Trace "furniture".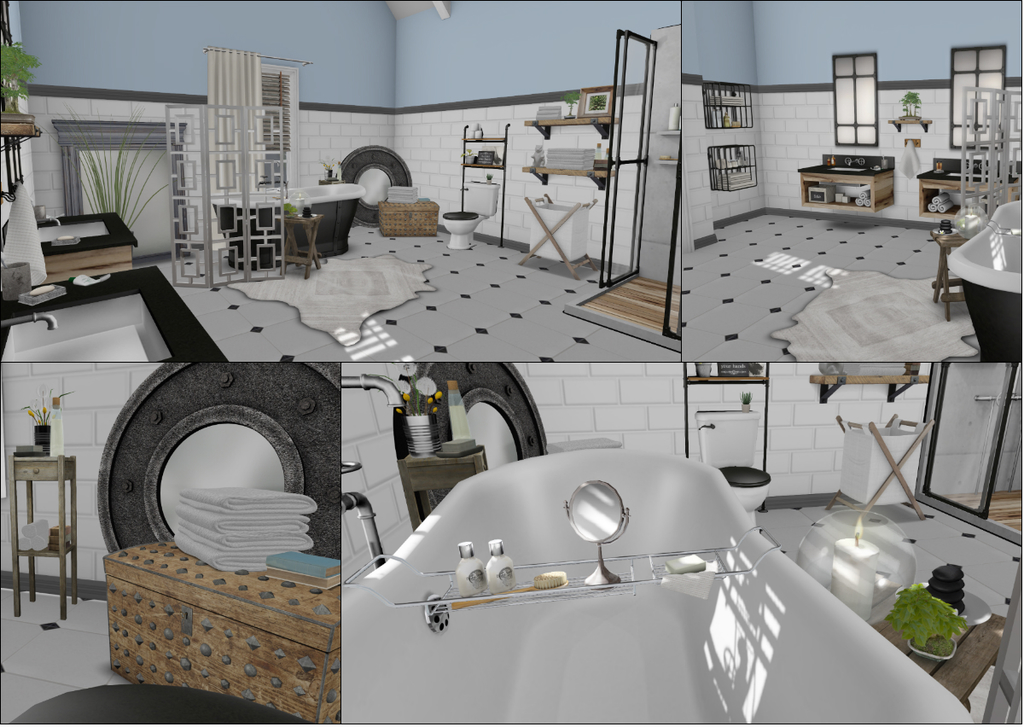
Traced to <region>800, 169, 893, 212</region>.
